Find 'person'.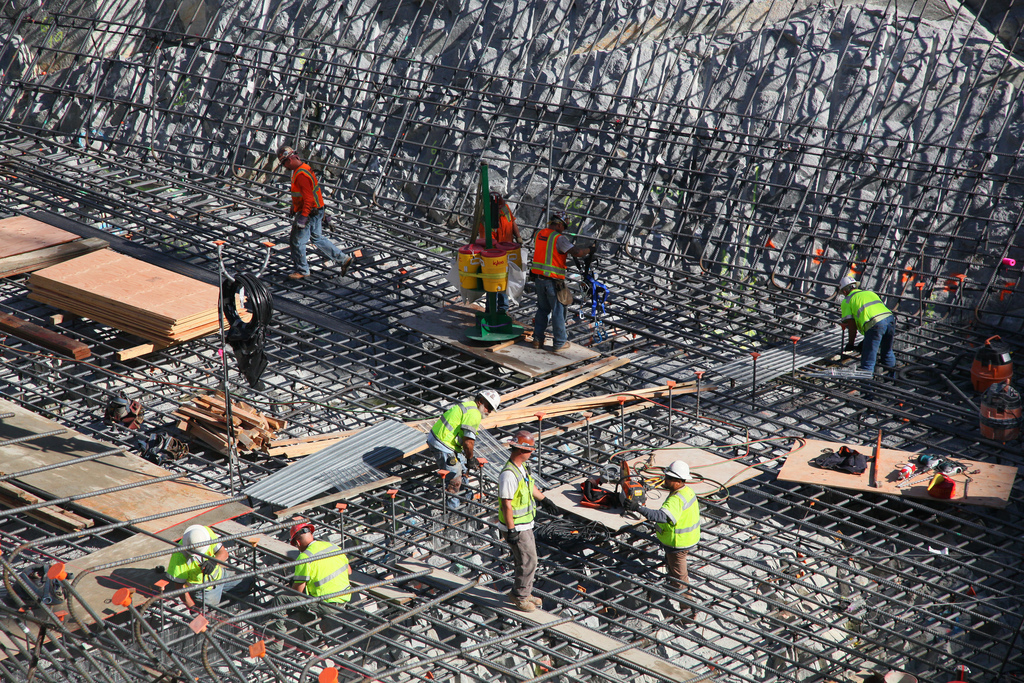
[left=273, top=141, right=348, bottom=282].
